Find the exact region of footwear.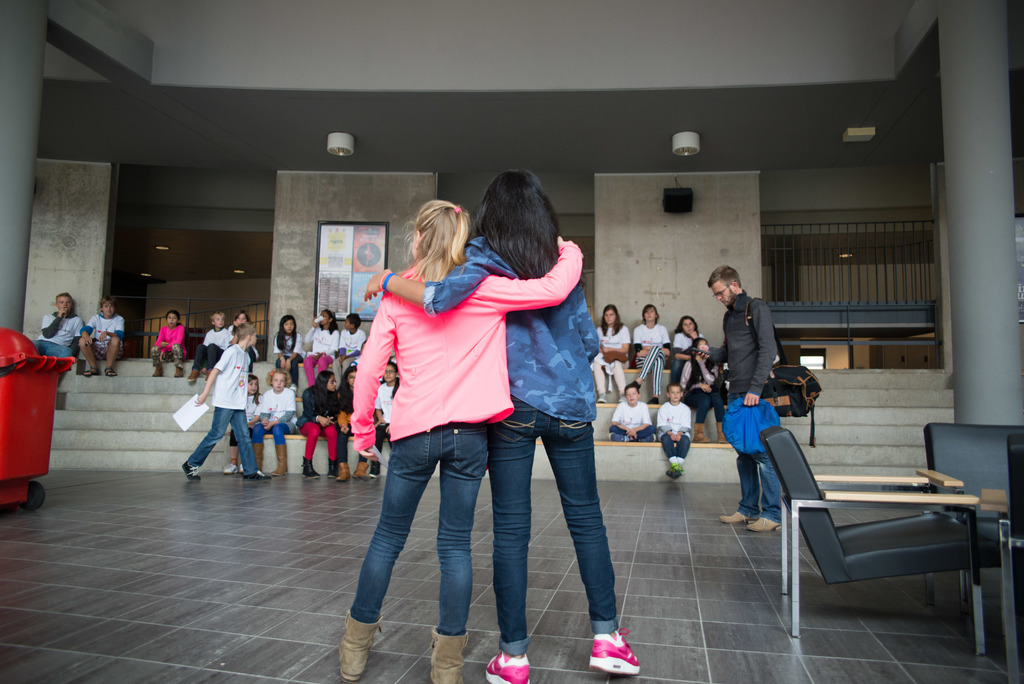
Exact region: (340, 461, 351, 484).
